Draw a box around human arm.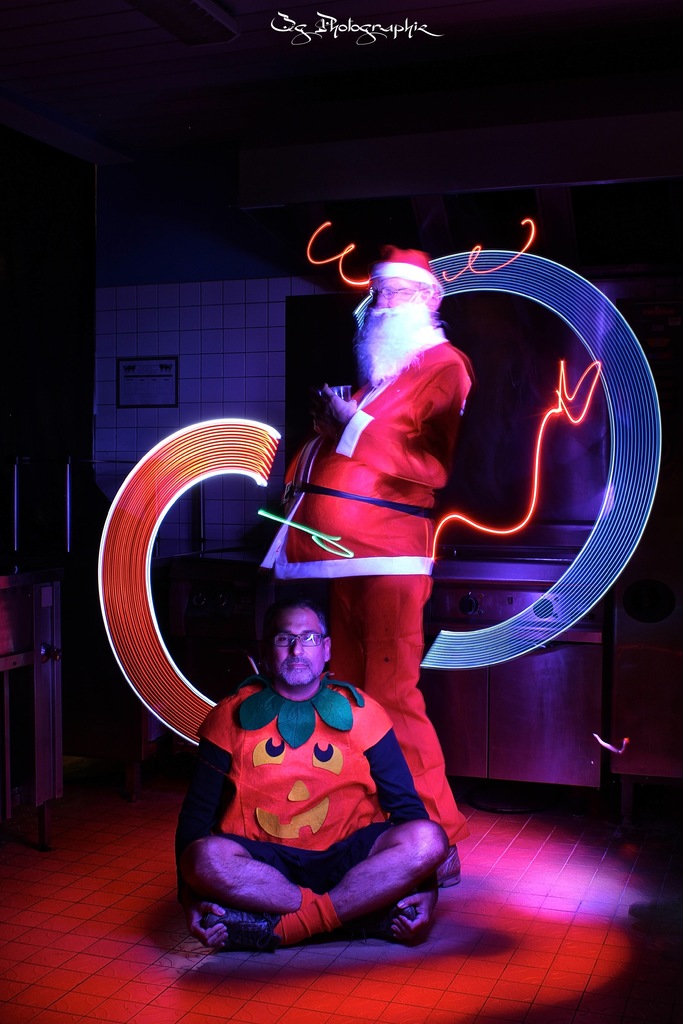
368, 696, 464, 944.
